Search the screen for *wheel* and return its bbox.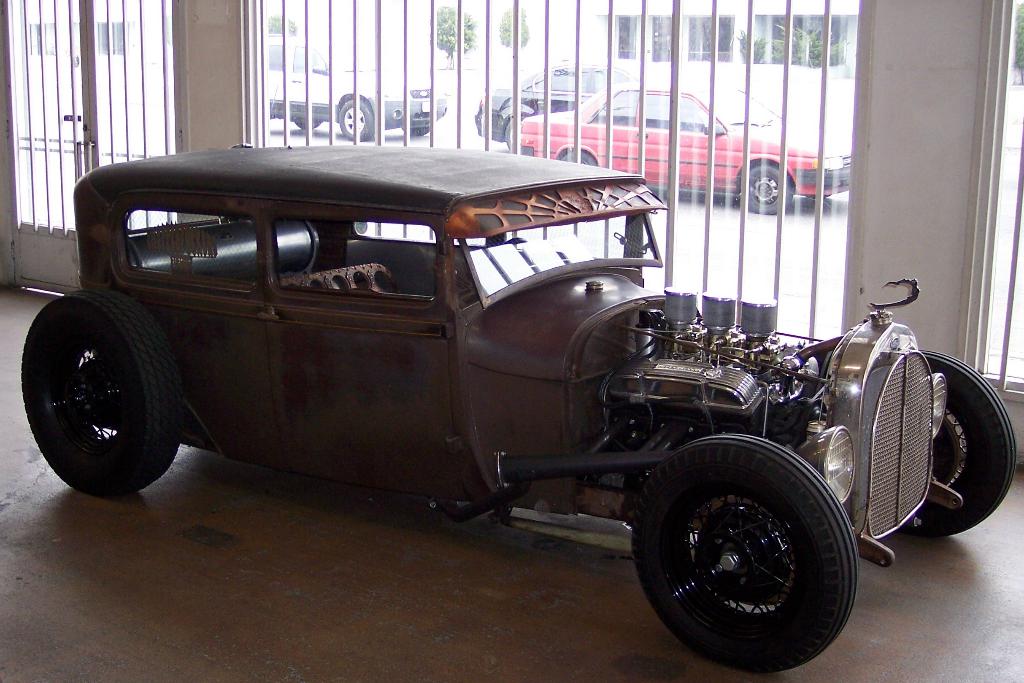
Found: <region>402, 124, 432, 140</region>.
